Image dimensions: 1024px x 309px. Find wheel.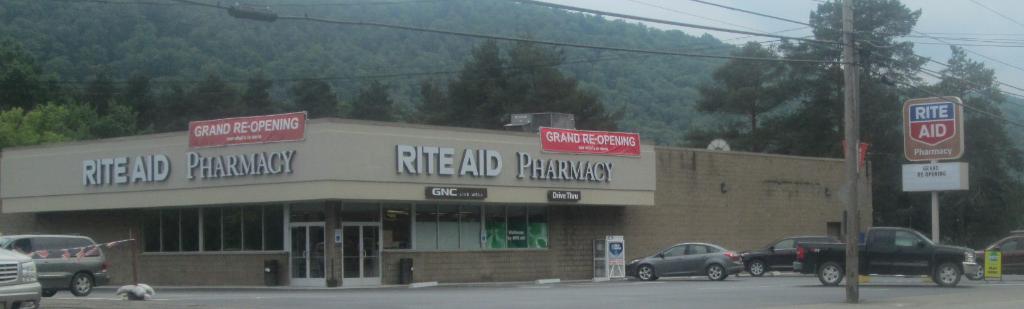
select_region(40, 287, 58, 299).
